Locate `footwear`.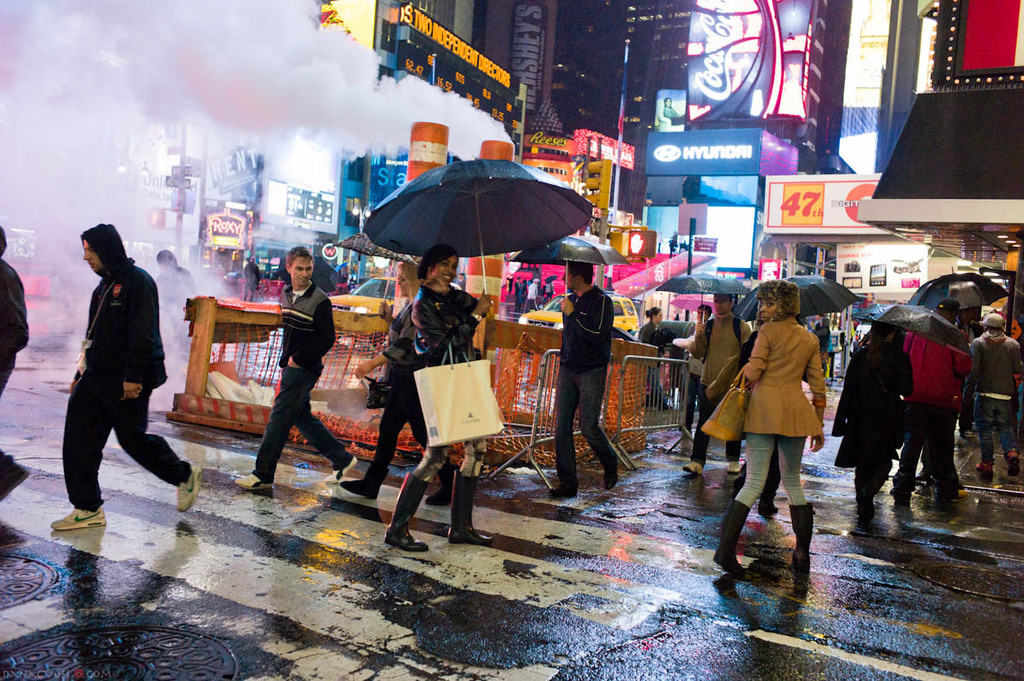
Bounding box: Rect(707, 501, 749, 582).
